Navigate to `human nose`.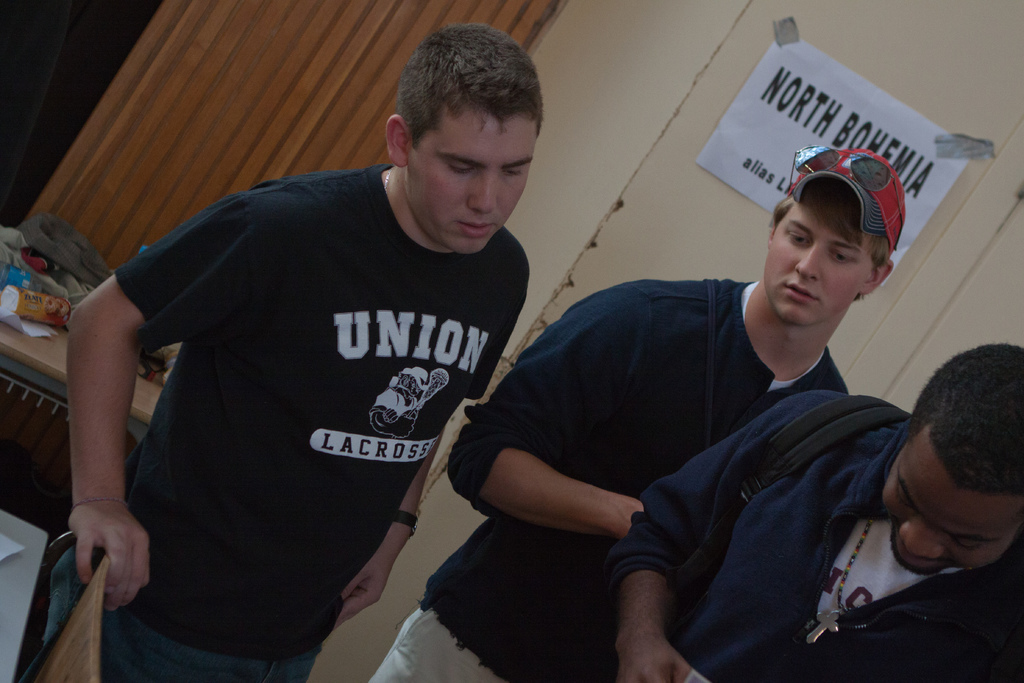
Navigation target: <region>896, 515, 945, 557</region>.
